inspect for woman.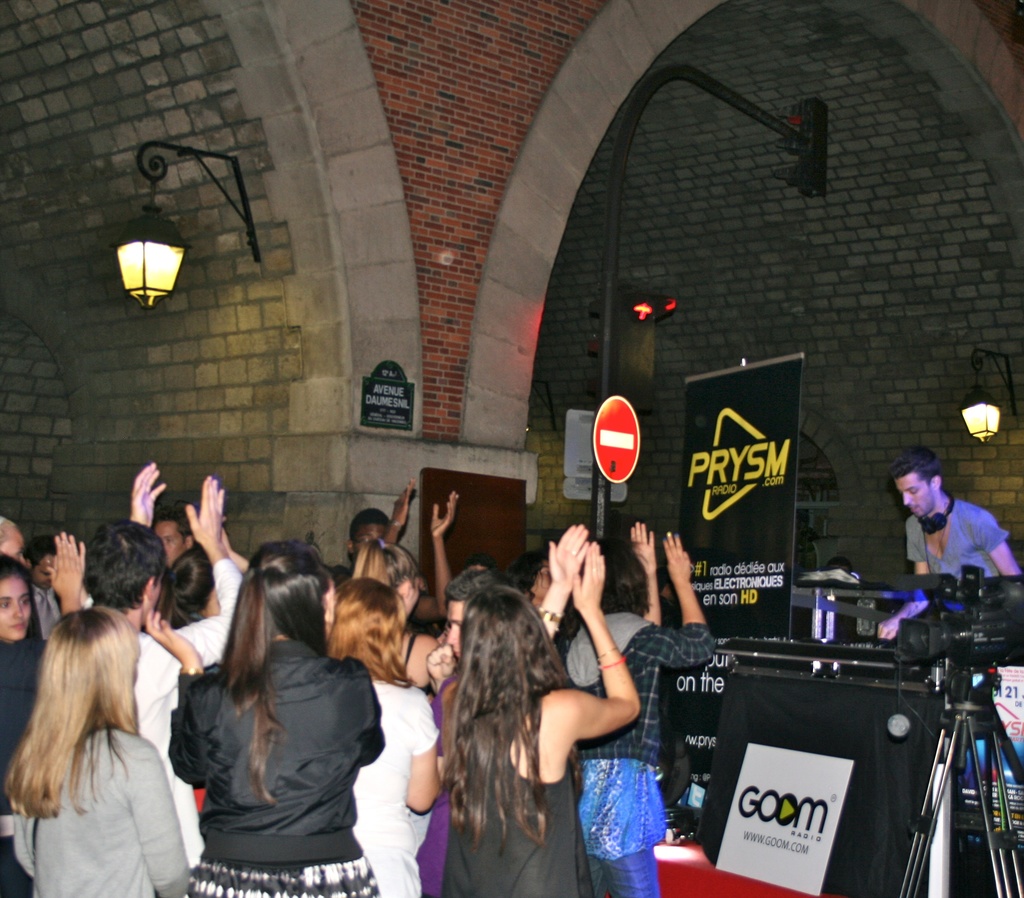
Inspection: pyautogui.locateOnScreen(313, 575, 453, 897).
